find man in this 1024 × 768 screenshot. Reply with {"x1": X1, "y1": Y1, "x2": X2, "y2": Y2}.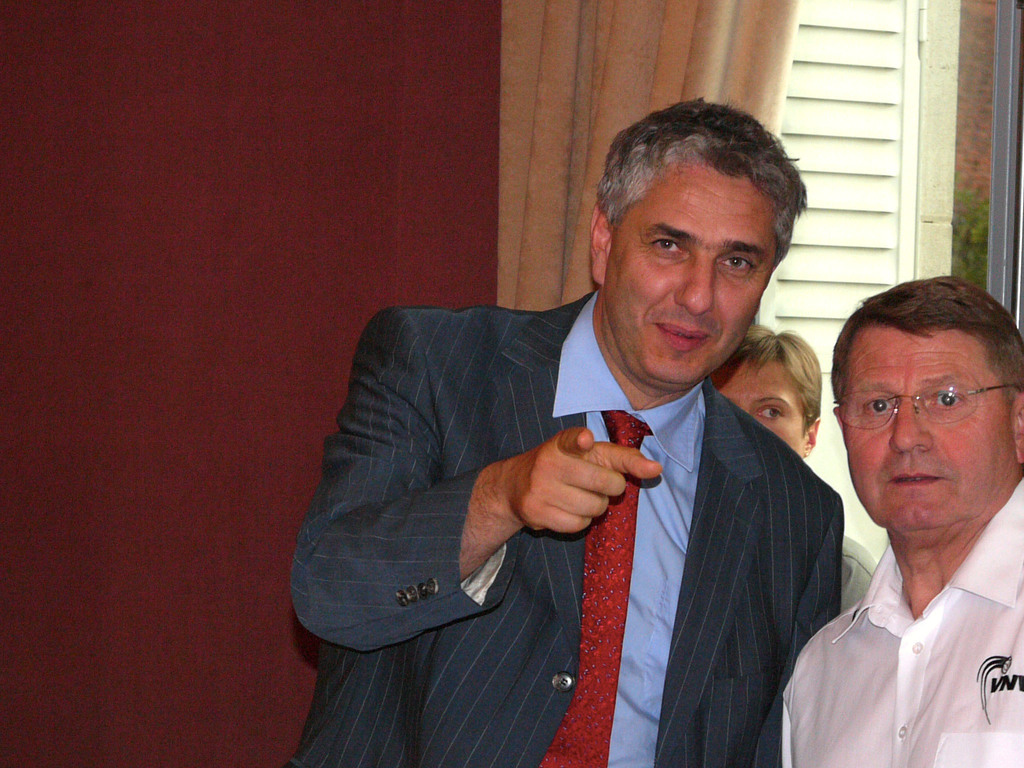
{"x1": 284, "y1": 100, "x2": 845, "y2": 766}.
